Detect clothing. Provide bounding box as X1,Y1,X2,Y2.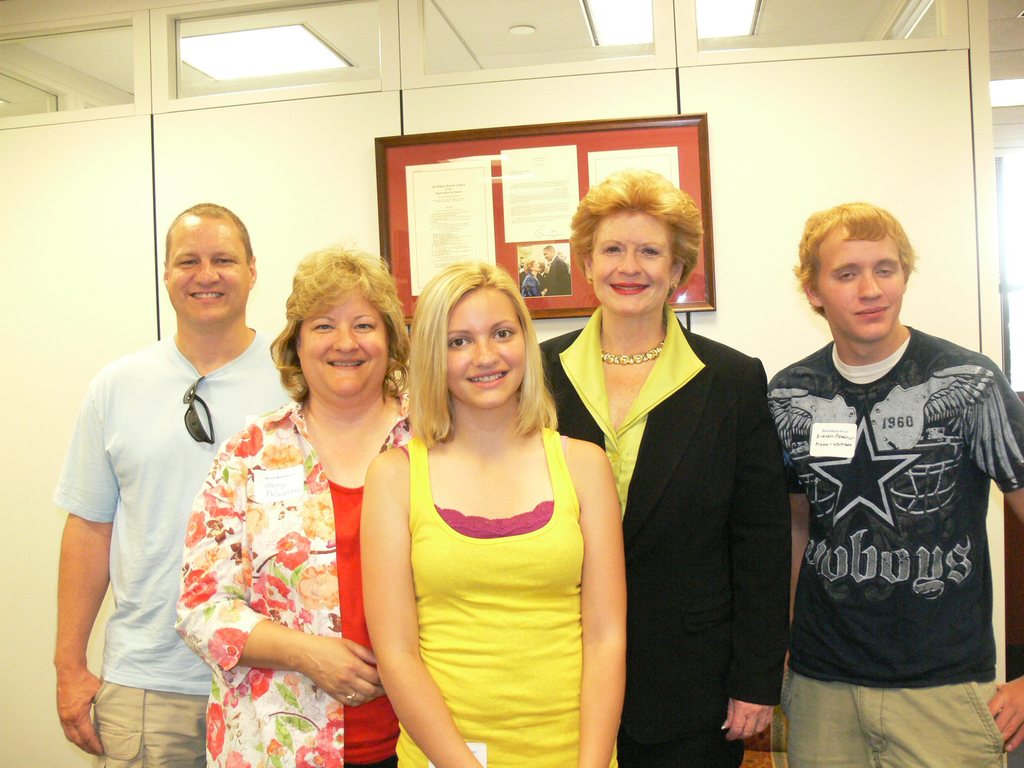
771,288,1012,722.
